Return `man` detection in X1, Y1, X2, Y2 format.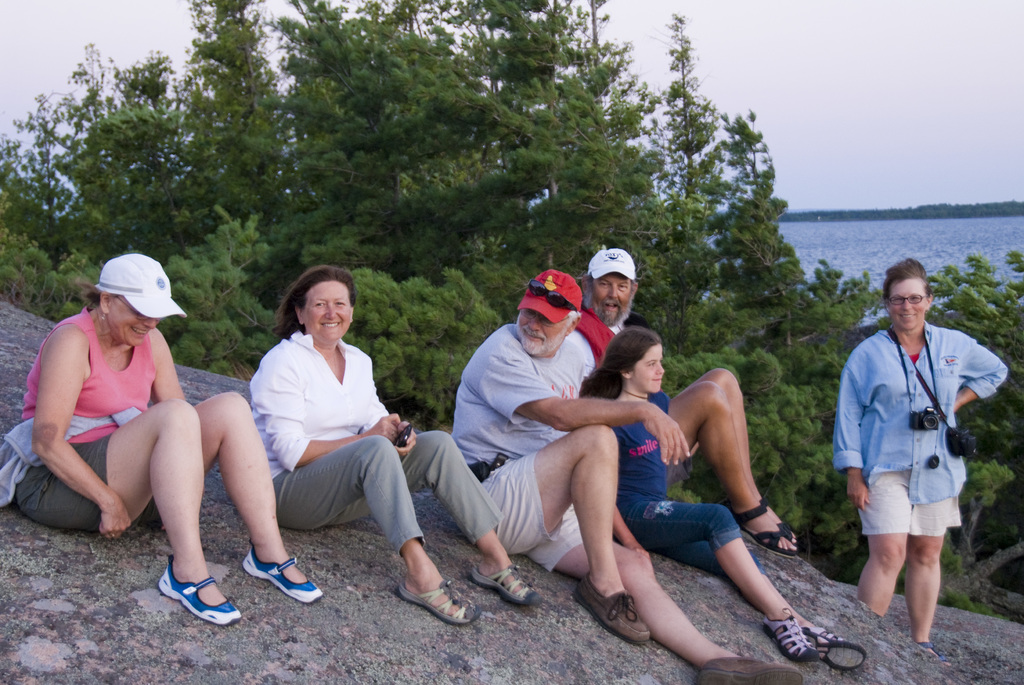
452, 268, 796, 684.
